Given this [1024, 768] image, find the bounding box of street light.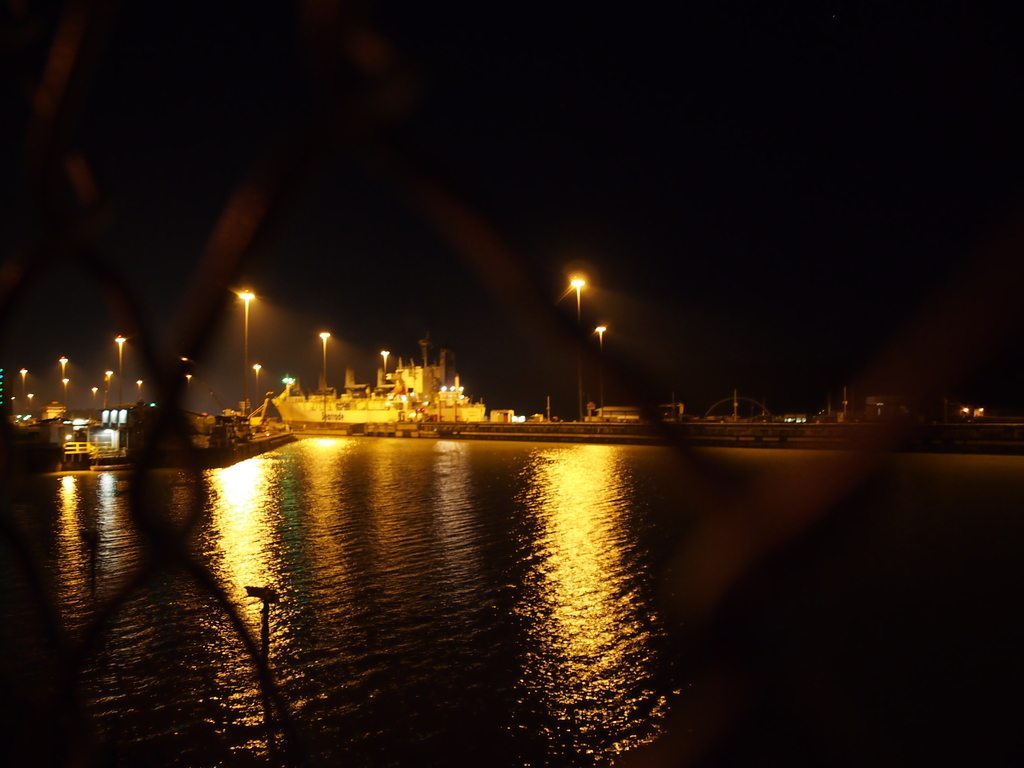
(26, 394, 38, 410).
